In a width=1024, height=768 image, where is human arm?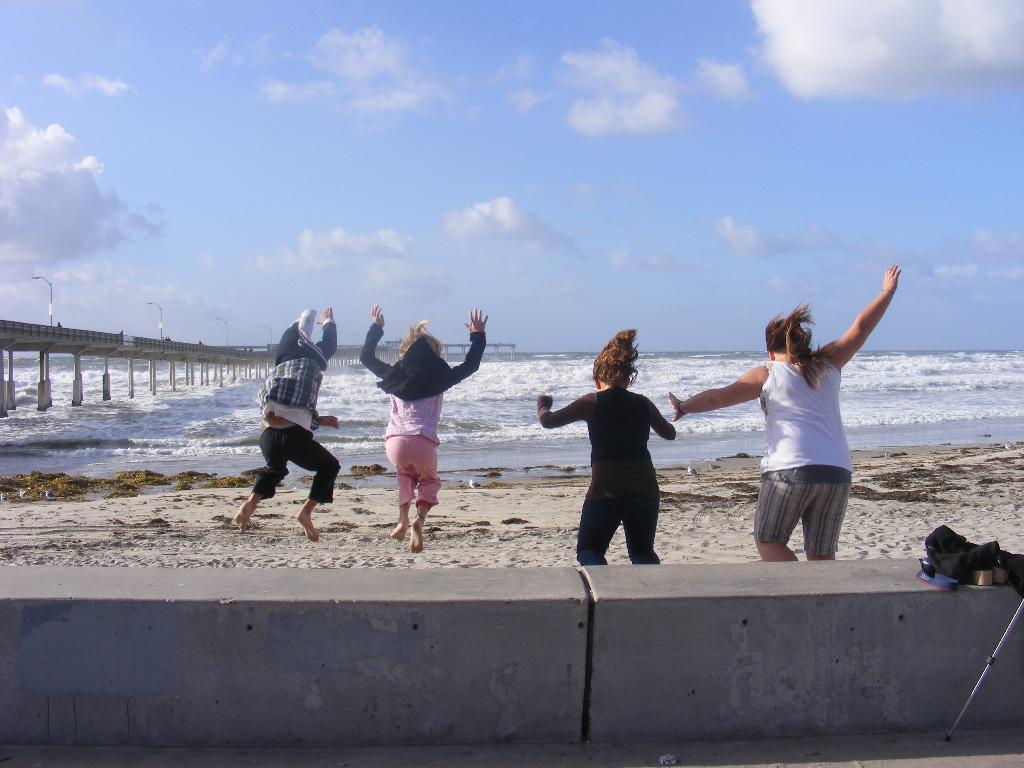
bbox(444, 306, 493, 387).
